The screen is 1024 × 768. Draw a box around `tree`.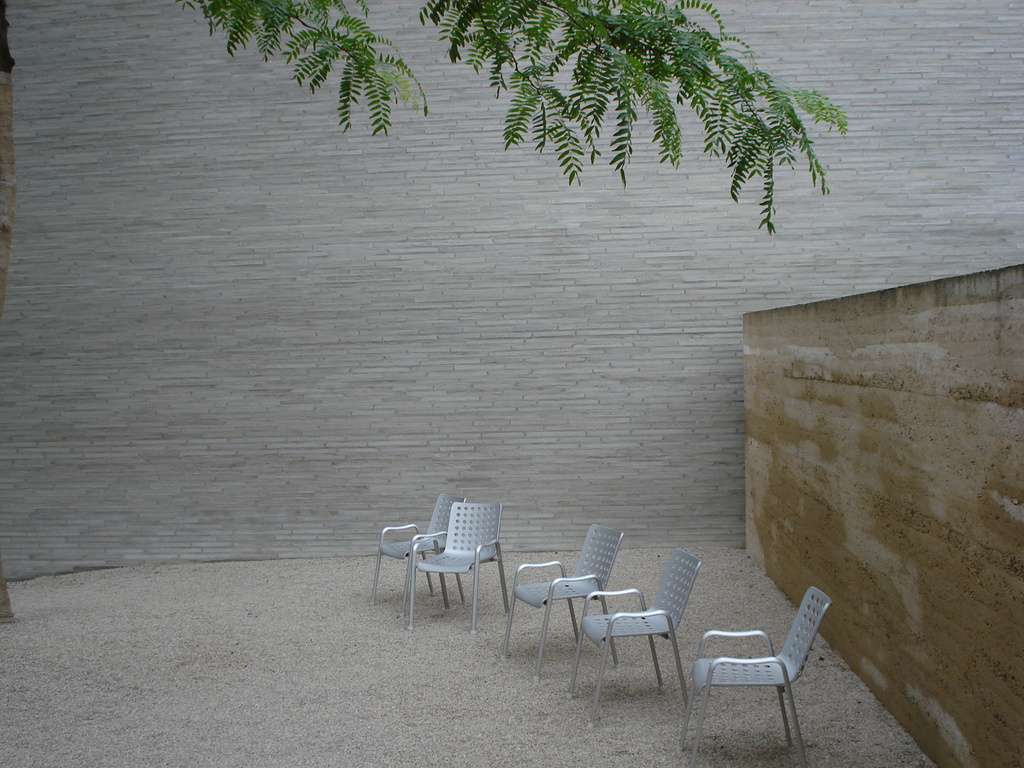
detection(177, 0, 846, 236).
